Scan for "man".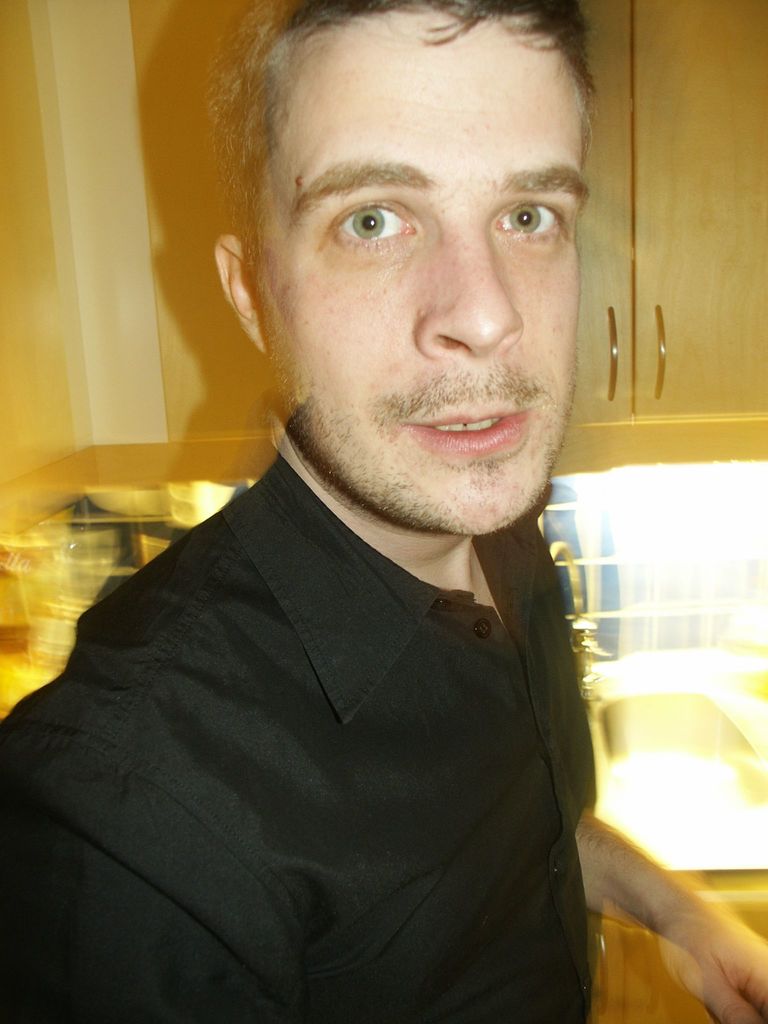
Scan result: box=[29, 9, 714, 1023].
